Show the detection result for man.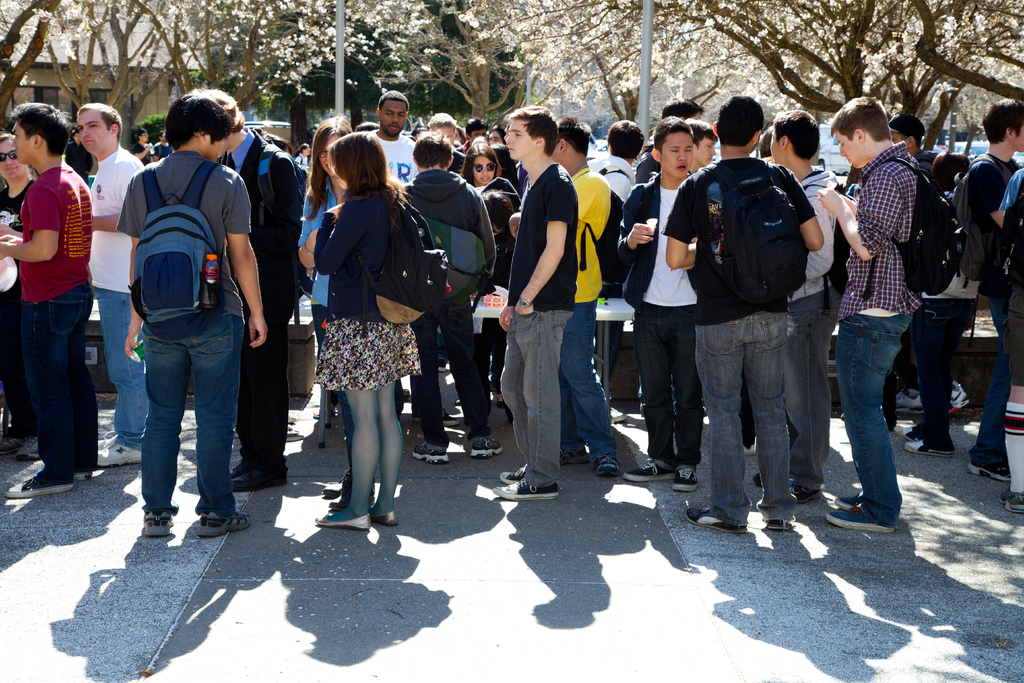
890/114/935/181.
